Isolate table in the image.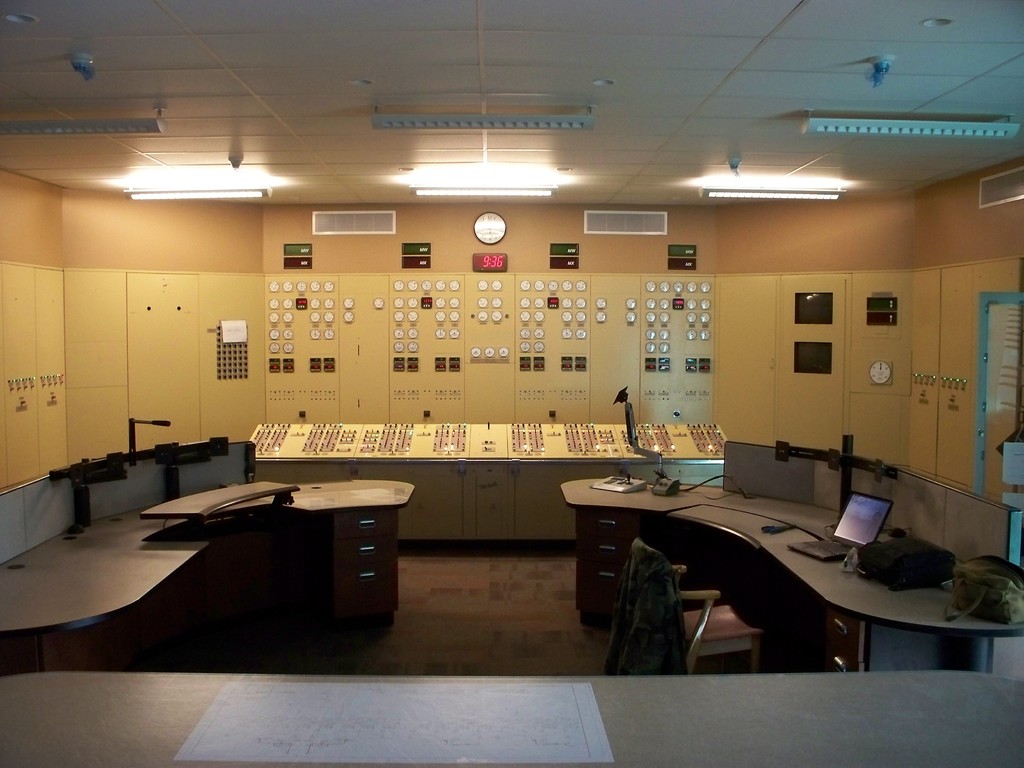
Isolated region: x1=0, y1=667, x2=1023, y2=767.
